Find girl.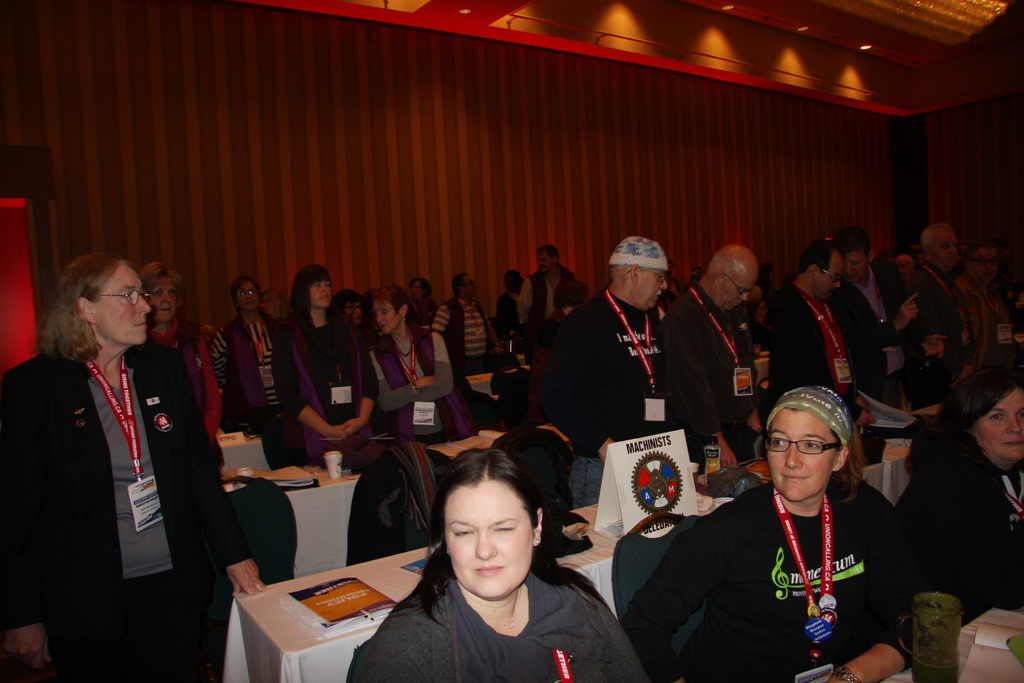
bbox(400, 274, 441, 331).
